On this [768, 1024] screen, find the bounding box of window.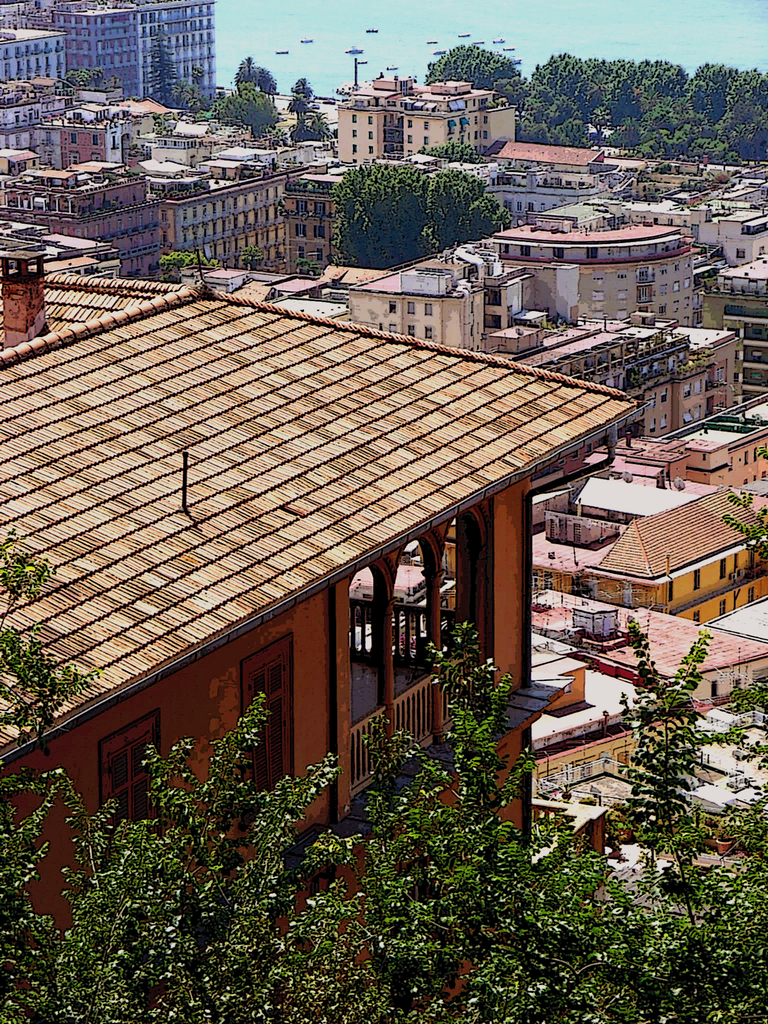
Bounding box: [left=742, top=450, right=746, bottom=462].
